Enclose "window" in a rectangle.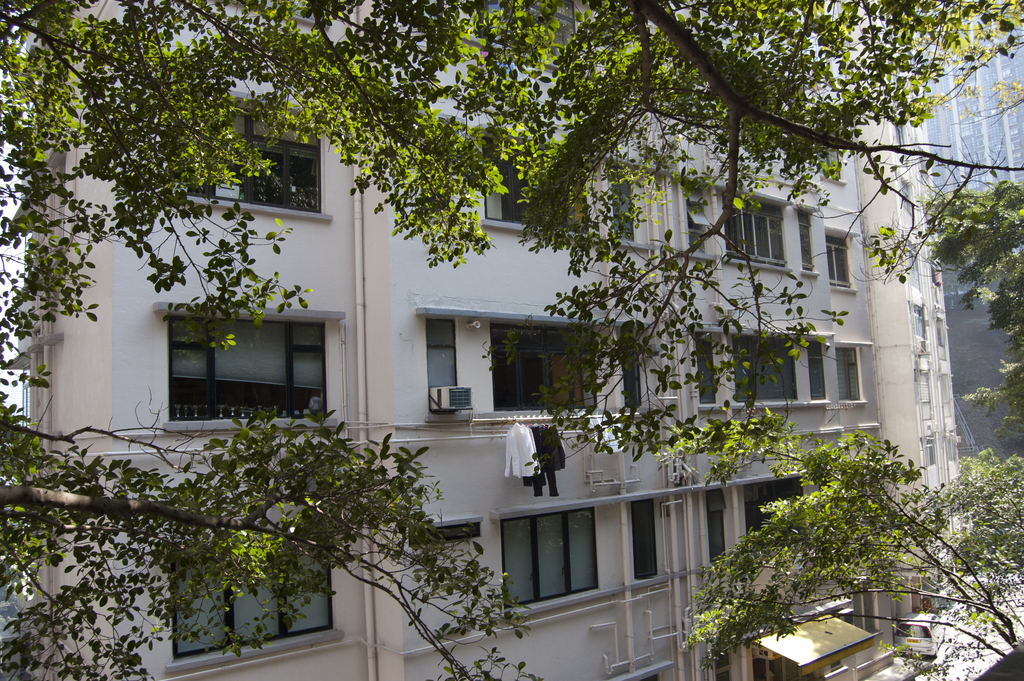
796, 211, 822, 284.
